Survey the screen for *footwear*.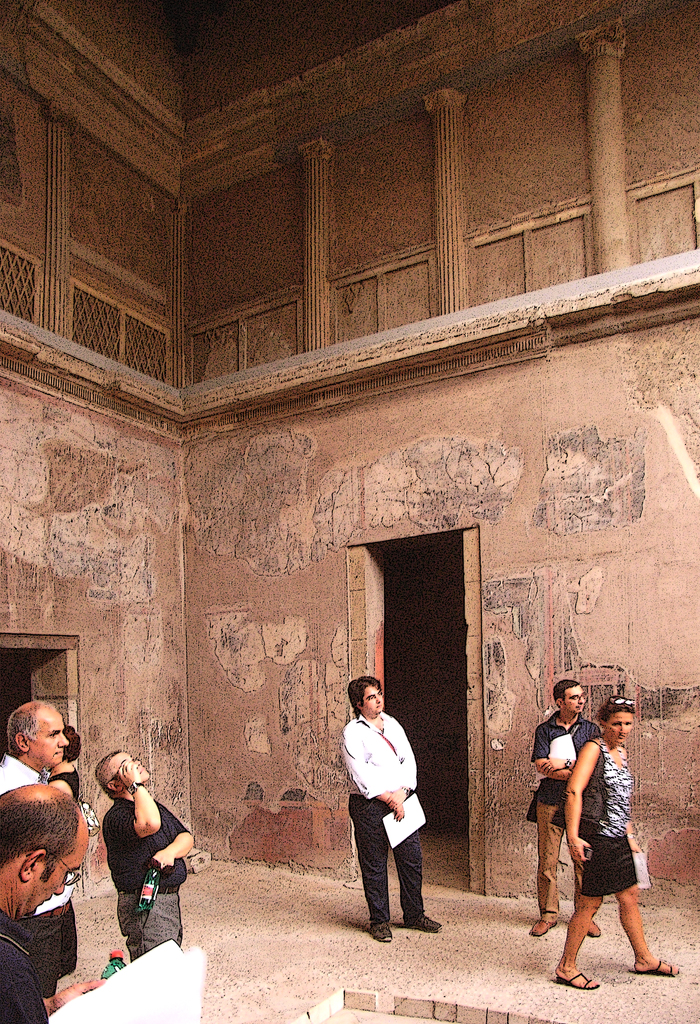
Survey found: 367/917/396/940.
